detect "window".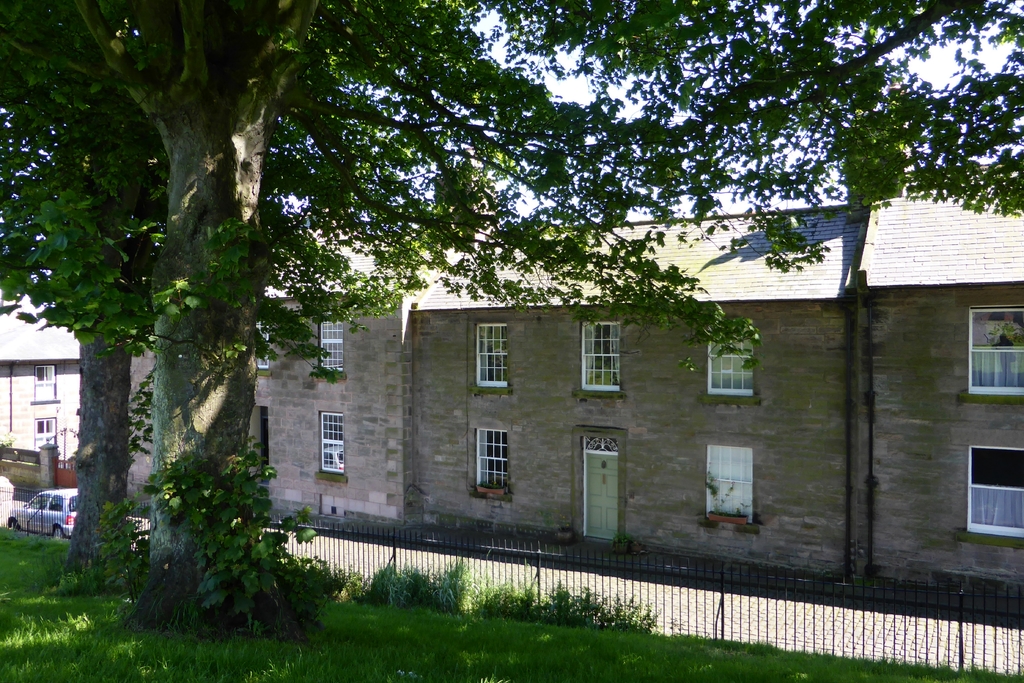
Detected at [left=31, top=420, right=59, bottom=454].
